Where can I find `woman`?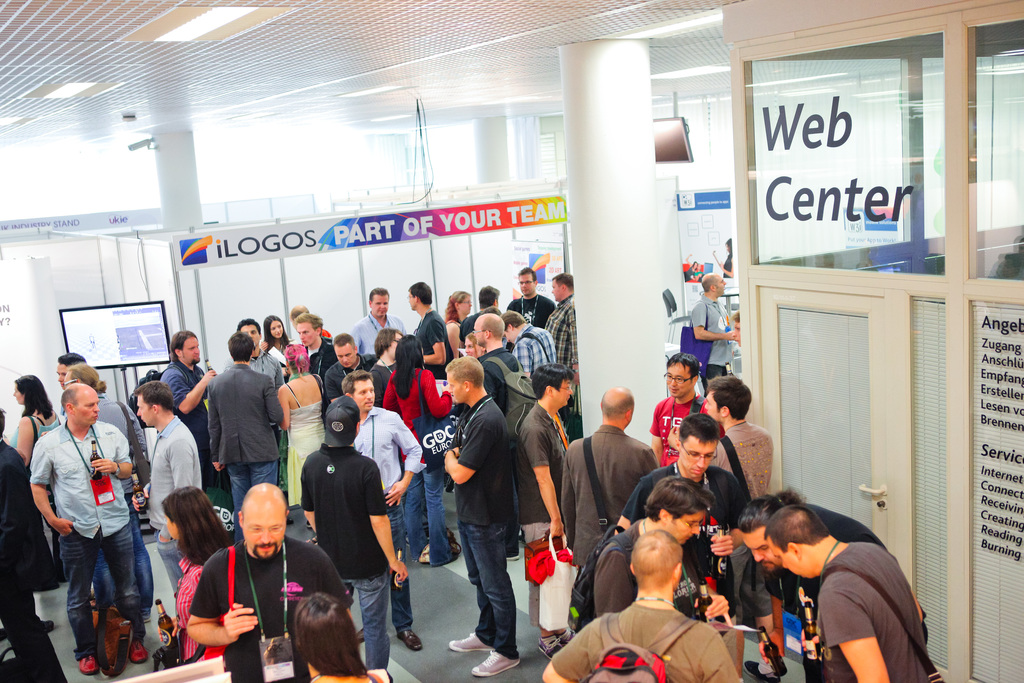
You can find it at box=[259, 315, 292, 367].
